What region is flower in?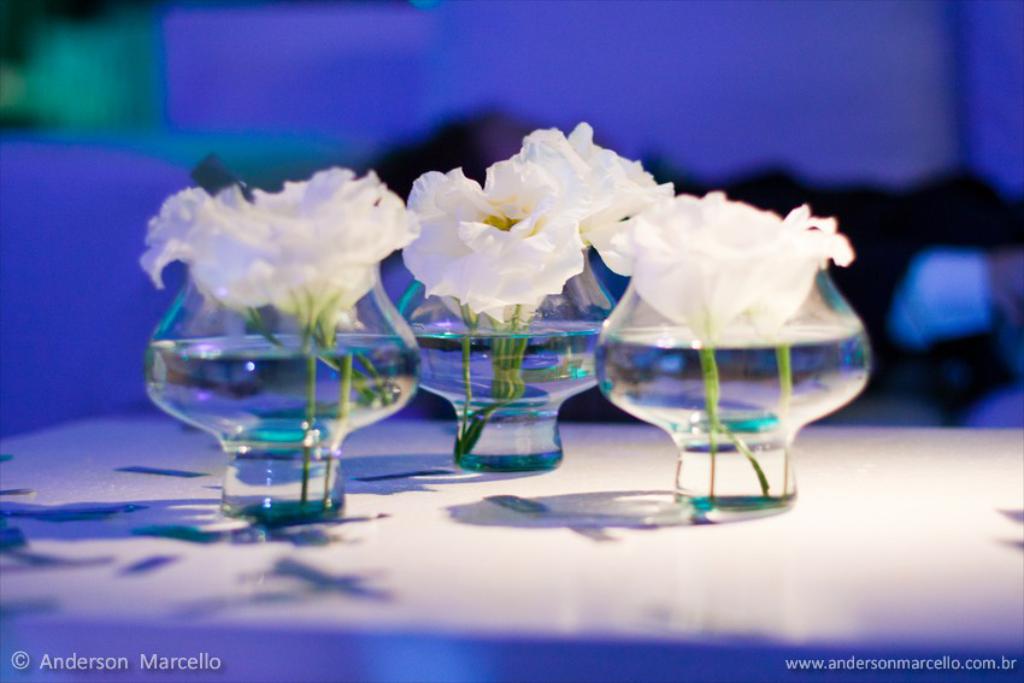
rect(572, 179, 865, 490).
